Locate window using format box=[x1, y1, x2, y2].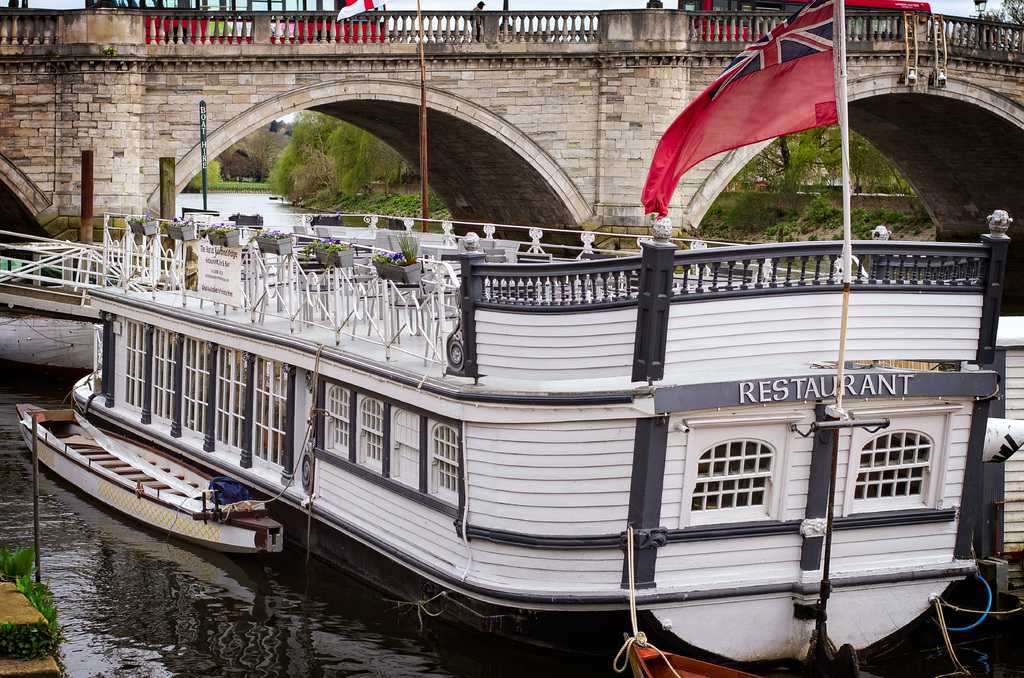
box=[353, 402, 389, 491].
